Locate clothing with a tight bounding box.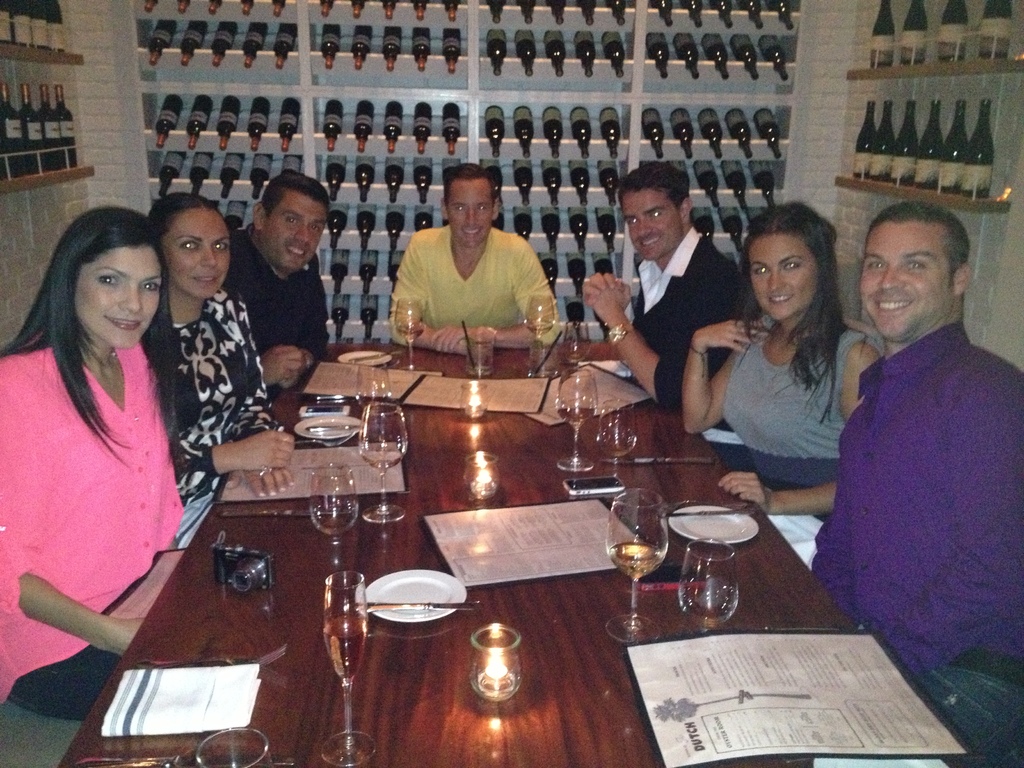
pyautogui.locateOnScreen(154, 282, 282, 540).
